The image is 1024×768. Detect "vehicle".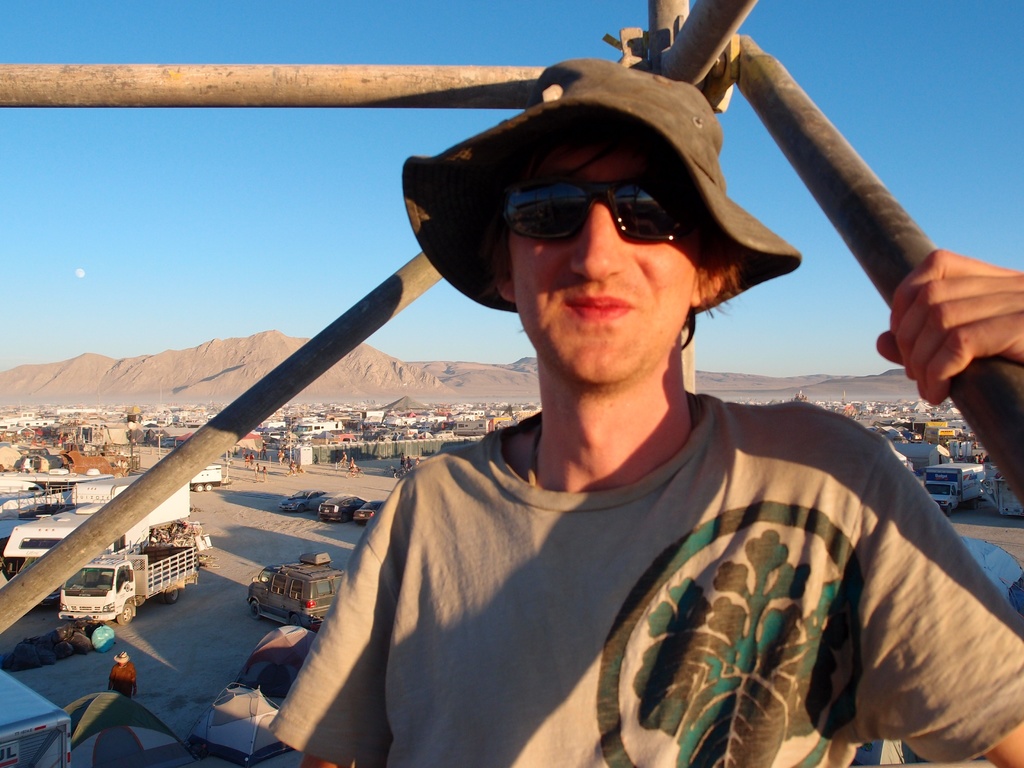
Detection: pyautogui.locateOnScreen(58, 543, 200, 625).
